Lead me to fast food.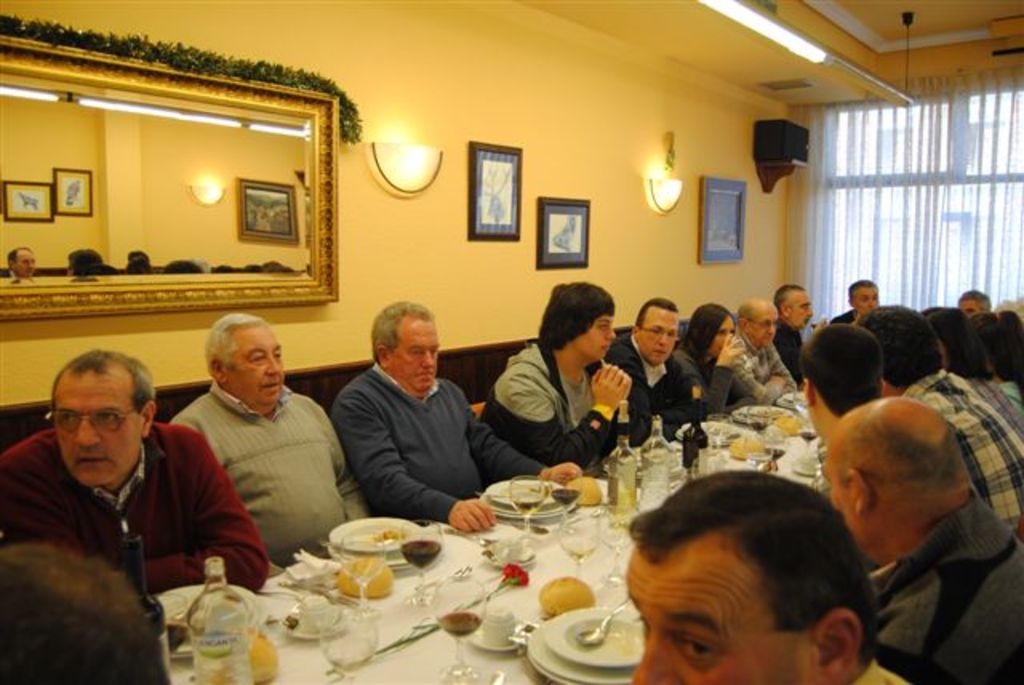
Lead to [534, 573, 595, 619].
